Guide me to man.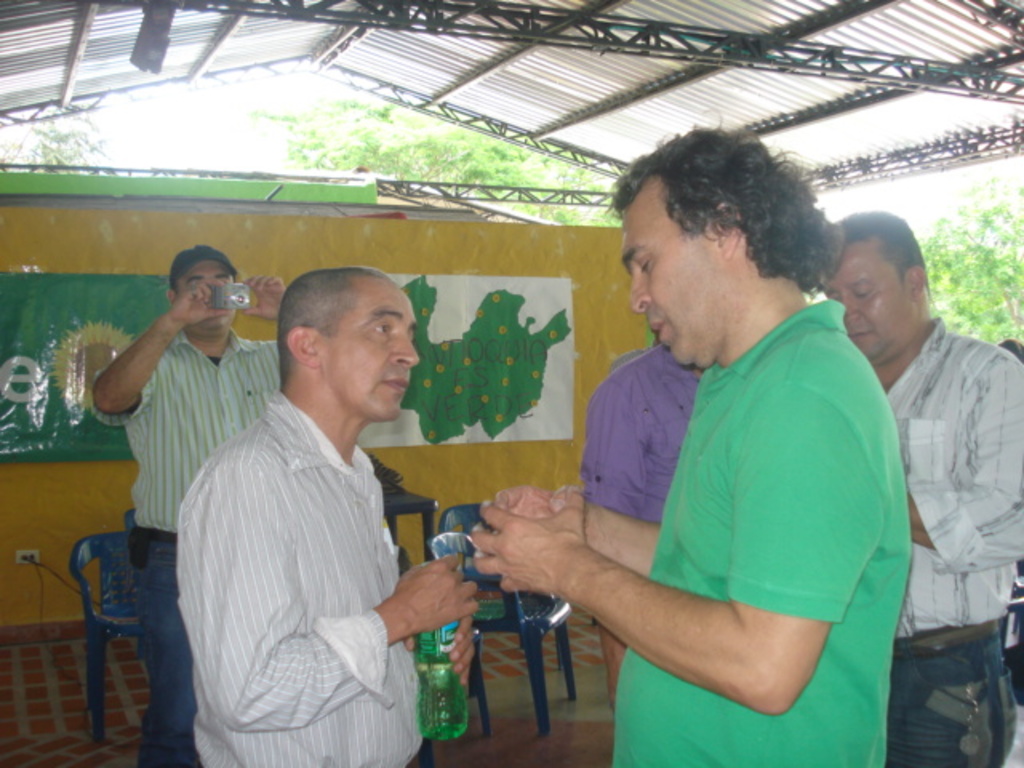
Guidance: box(174, 269, 480, 766).
